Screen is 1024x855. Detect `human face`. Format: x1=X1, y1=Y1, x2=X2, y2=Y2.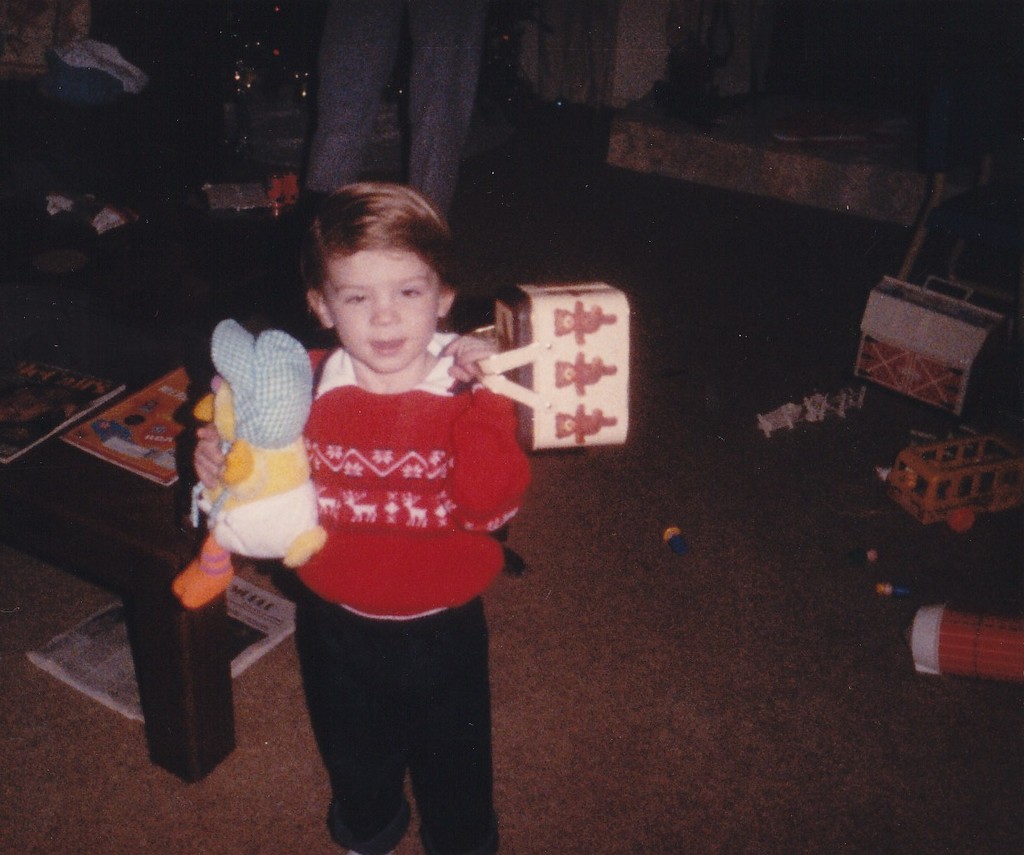
x1=321, y1=248, x2=442, y2=374.
